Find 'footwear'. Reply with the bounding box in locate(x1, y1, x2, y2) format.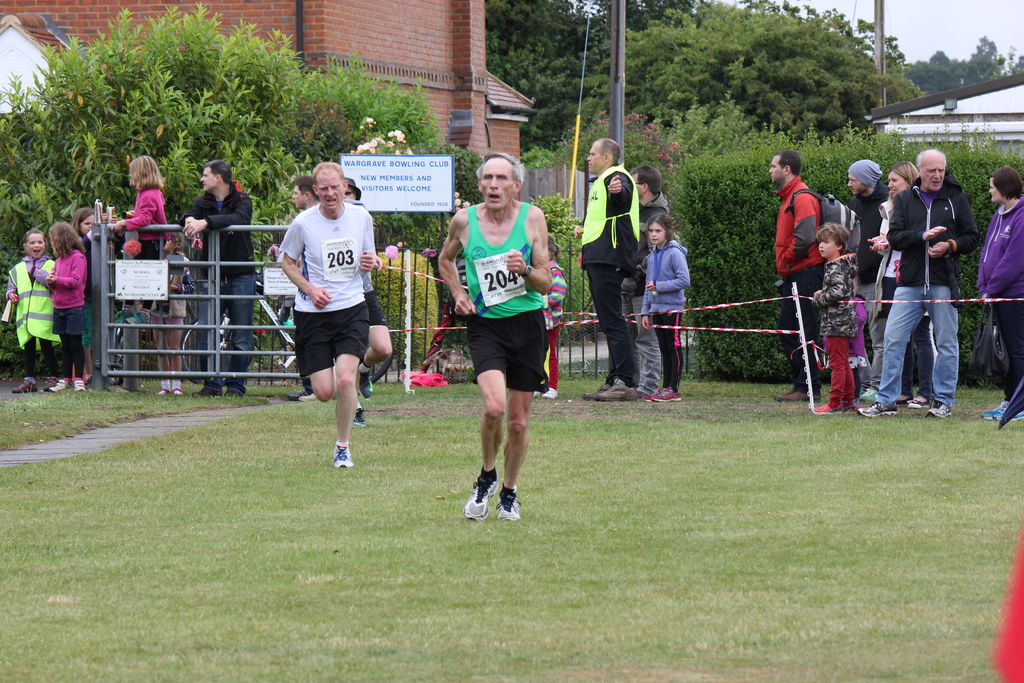
locate(352, 410, 365, 429).
